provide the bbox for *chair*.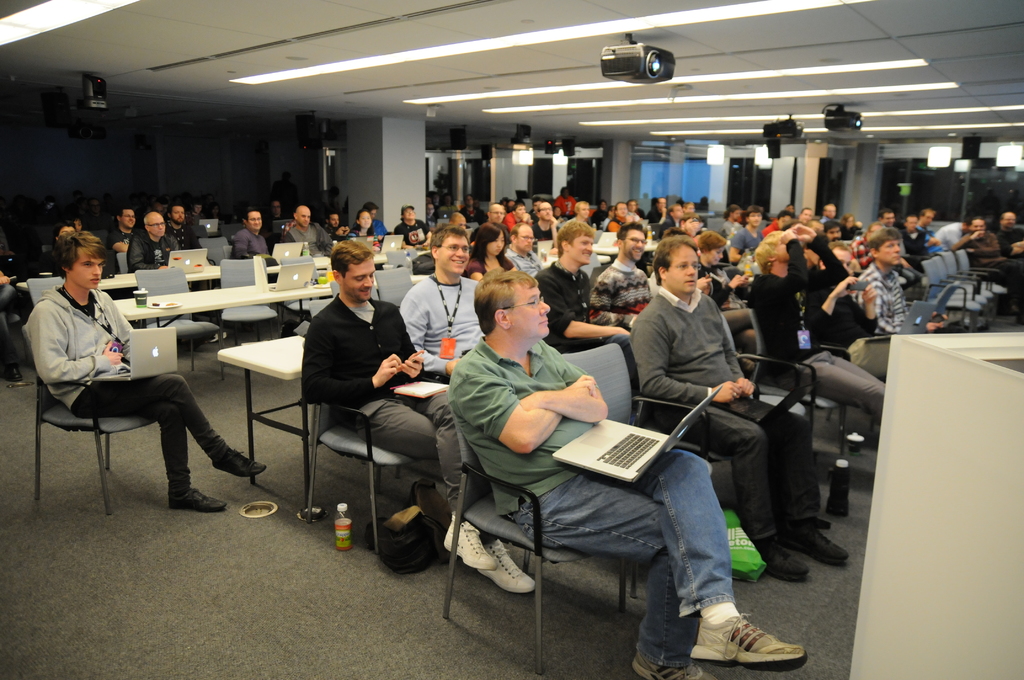
box=[742, 307, 845, 476].
